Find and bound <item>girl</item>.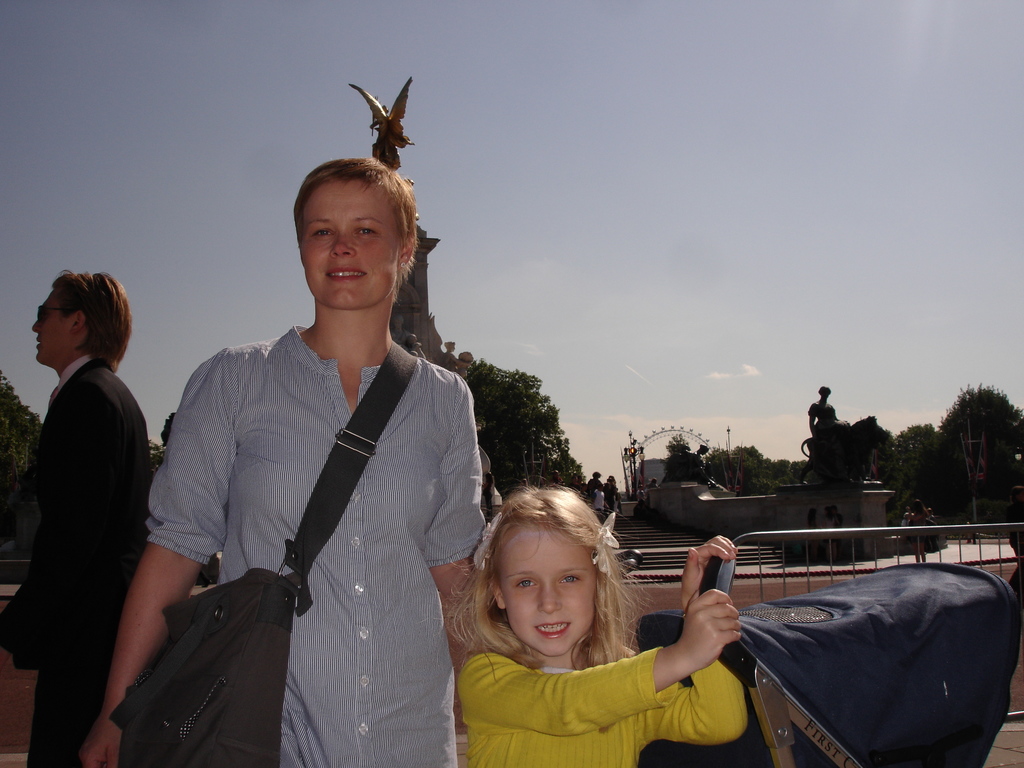
Bound: (x1=444, y1=486, x2=744, y2=767).
